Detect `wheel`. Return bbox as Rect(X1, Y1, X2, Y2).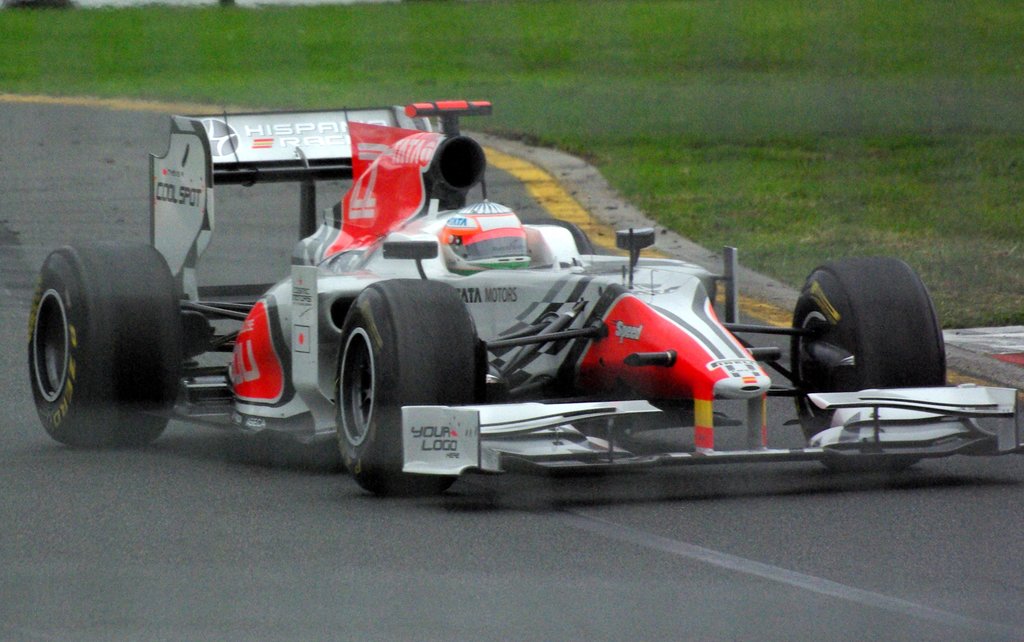
Rect(333, 280, 479, 498).
